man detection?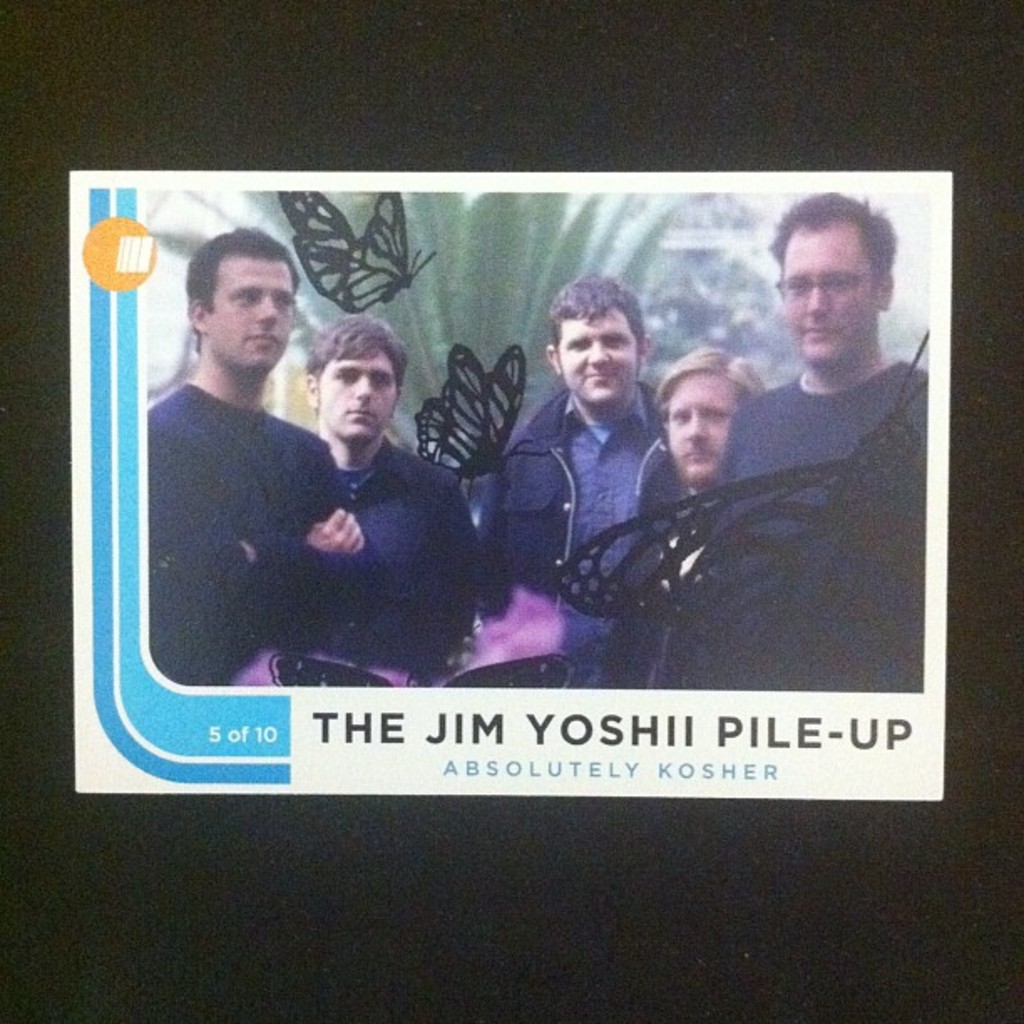
x1=621, y1=343, x2=760, y2=694
